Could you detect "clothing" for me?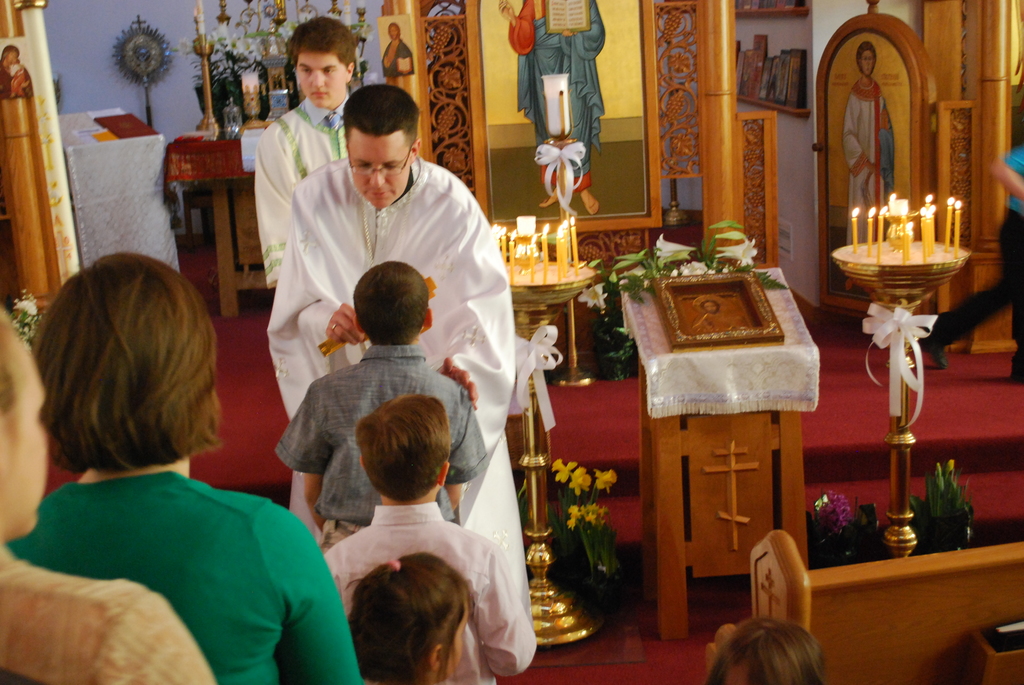
Detection result: (268, 157, 519, 663).
